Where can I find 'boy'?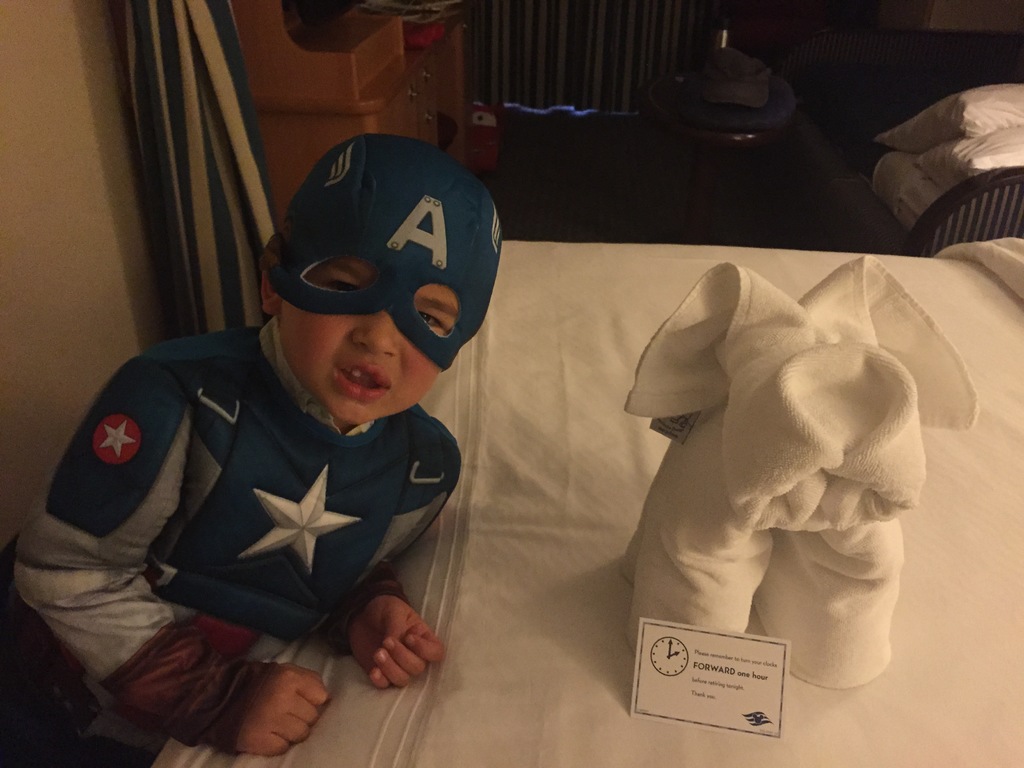
You can find it at region(30, 141, 540, 738).
